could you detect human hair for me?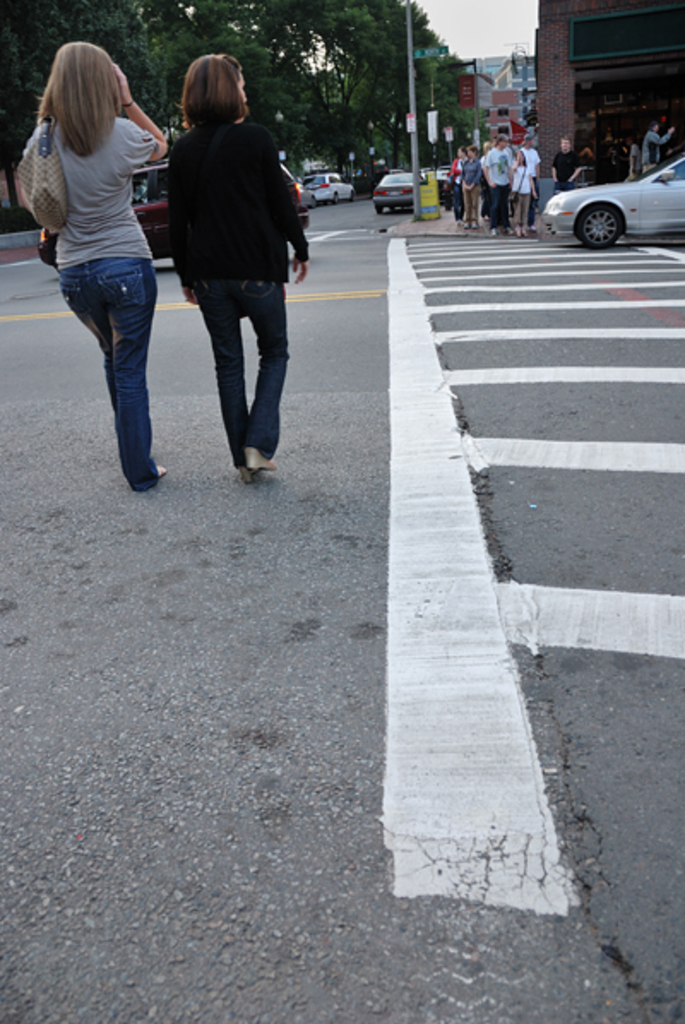
Detection result: rect(36, 43, 127, 158).
